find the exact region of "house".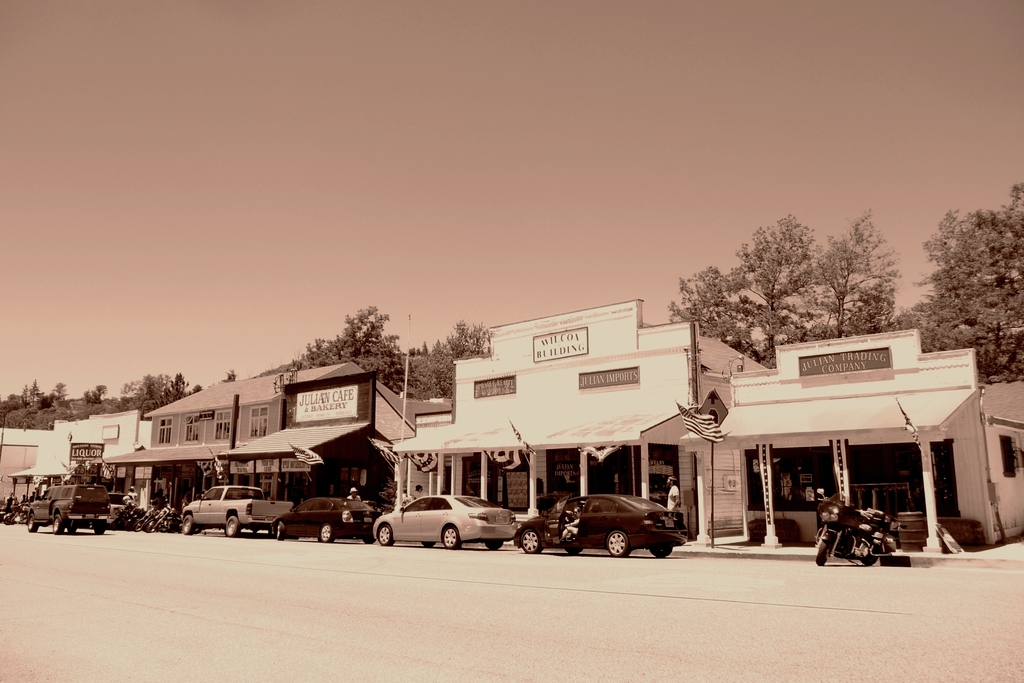
Exact region: rect(675, 312, 966, 559).
